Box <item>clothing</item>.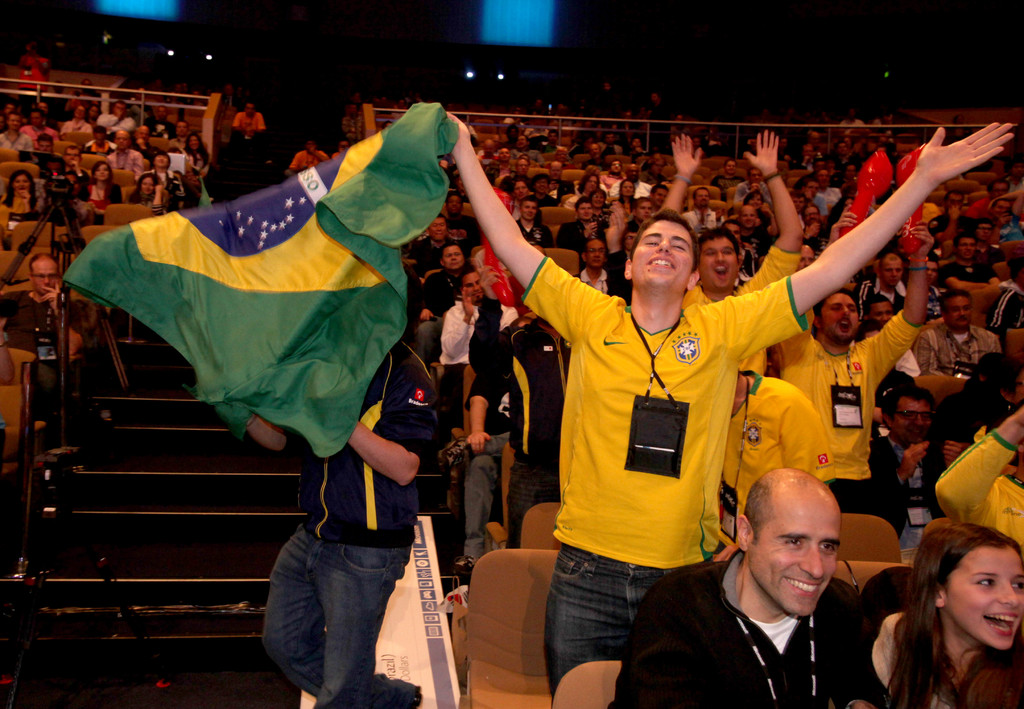
locate(528, 254, 801, 694).
